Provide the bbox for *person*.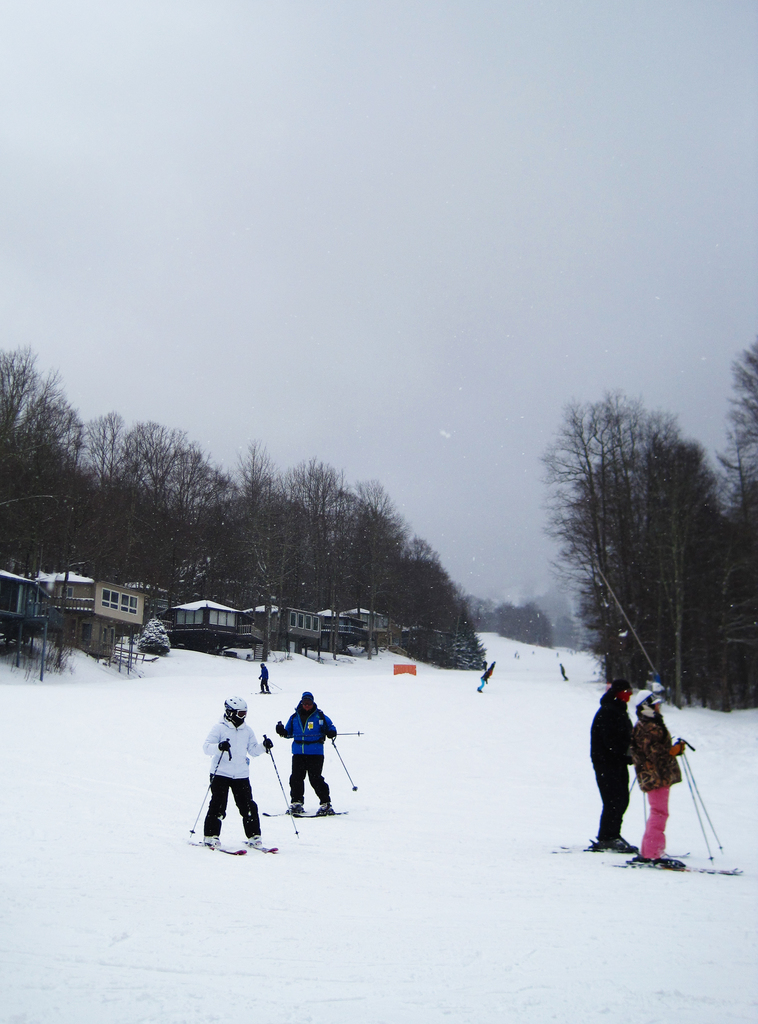
Rect(585, 672, 641, 854).
